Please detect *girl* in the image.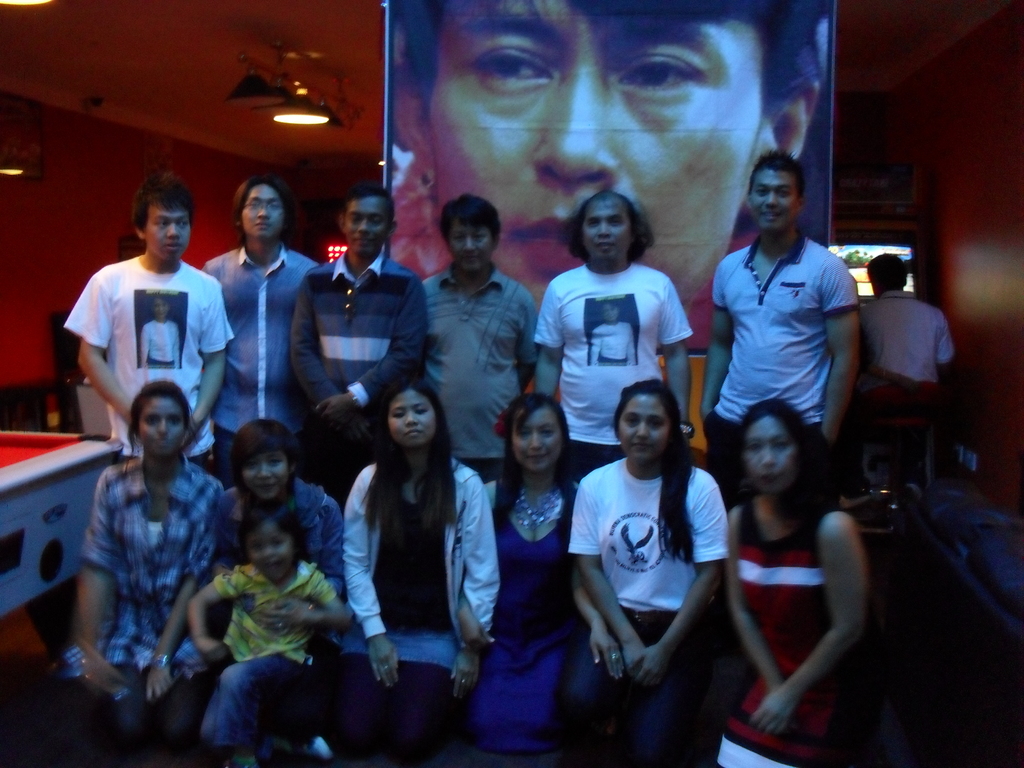
box=[227, 419, 341, 767].
